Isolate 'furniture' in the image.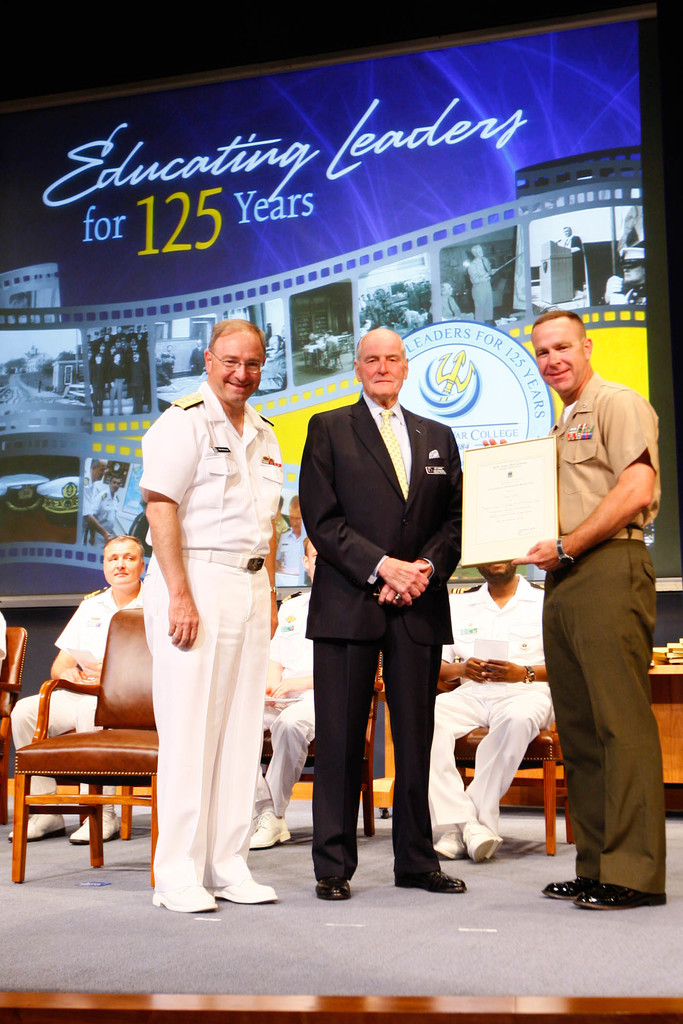
Isolated region: 260:652:386:838.
